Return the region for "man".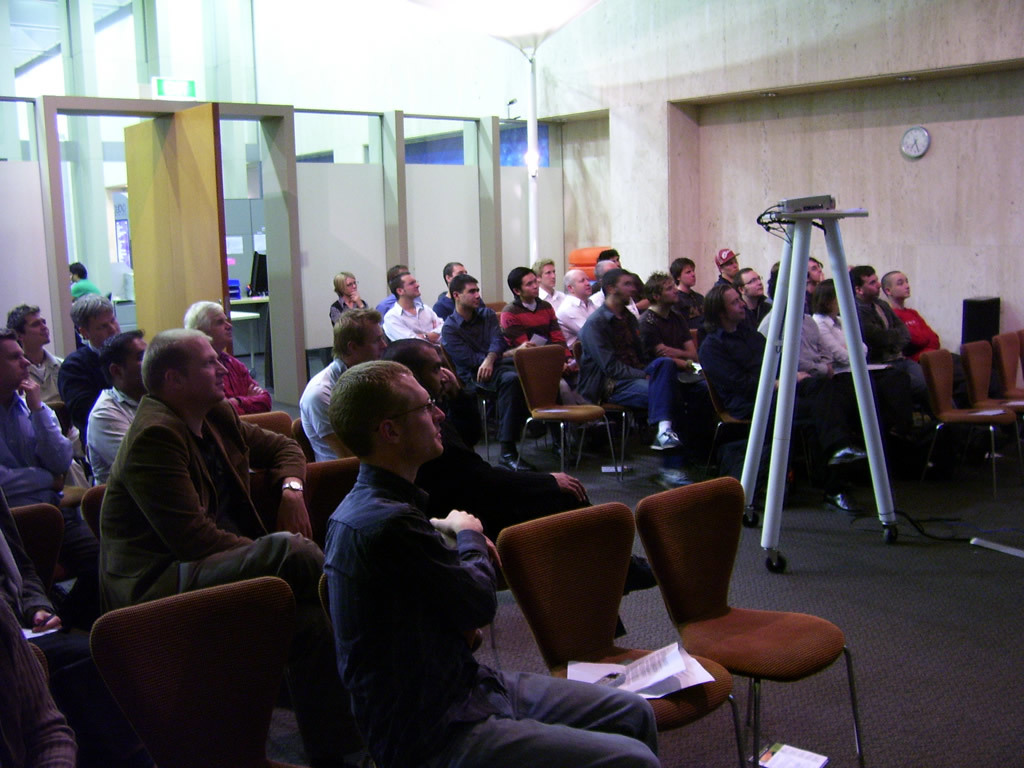
x1=0, y1=330, x2=91, y2=544.
